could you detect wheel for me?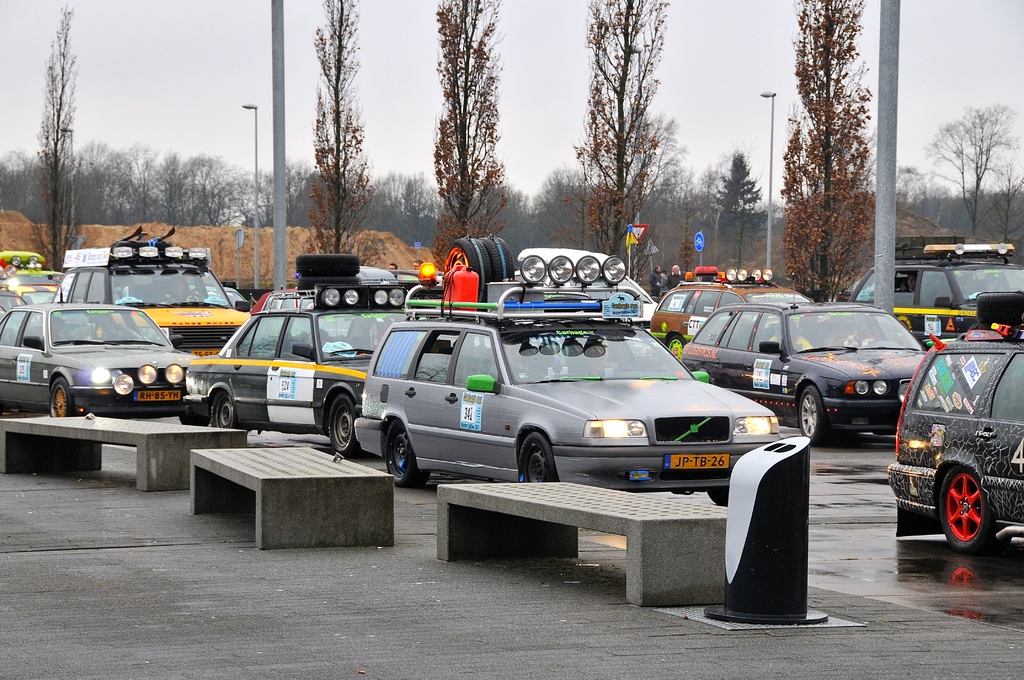
Detection result: bbox=(519, 432, 555, 480).
